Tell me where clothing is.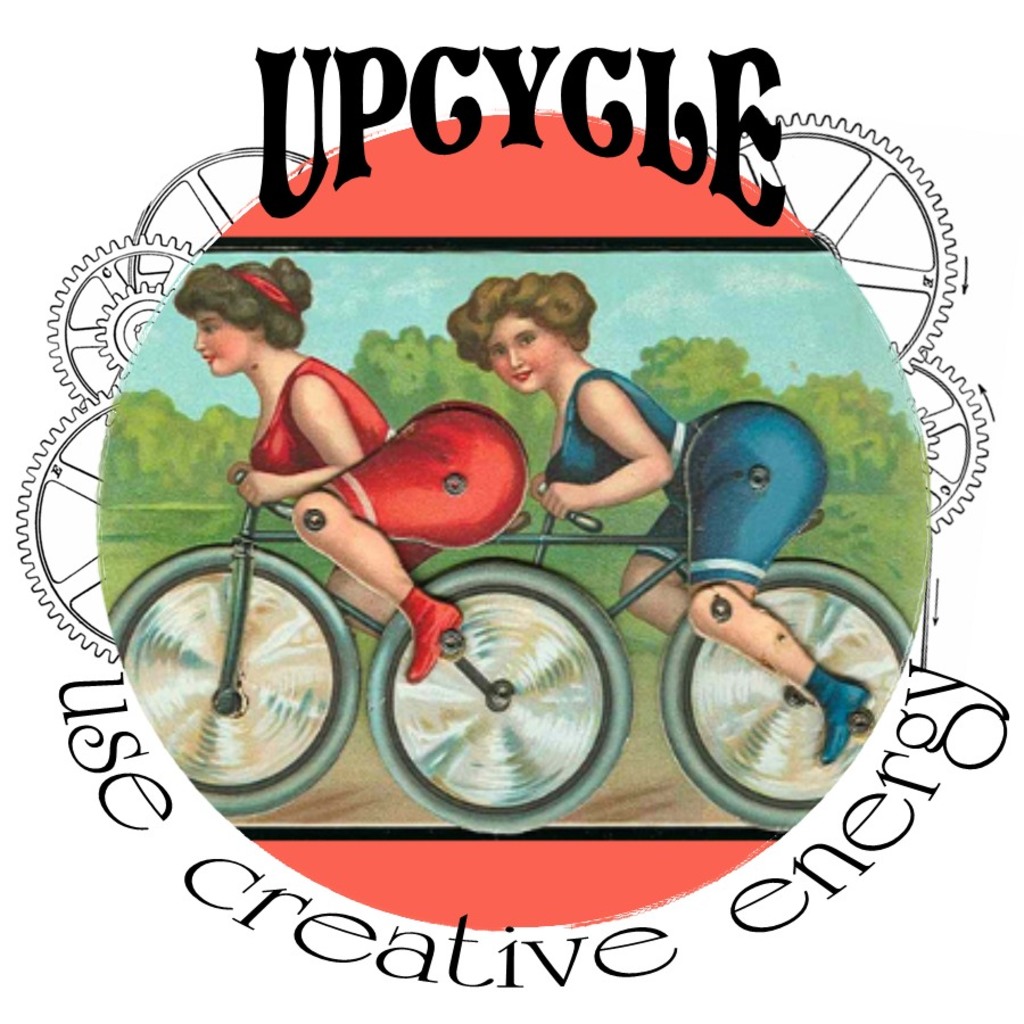
clothing is at box=[247, 355, 530, 578].
